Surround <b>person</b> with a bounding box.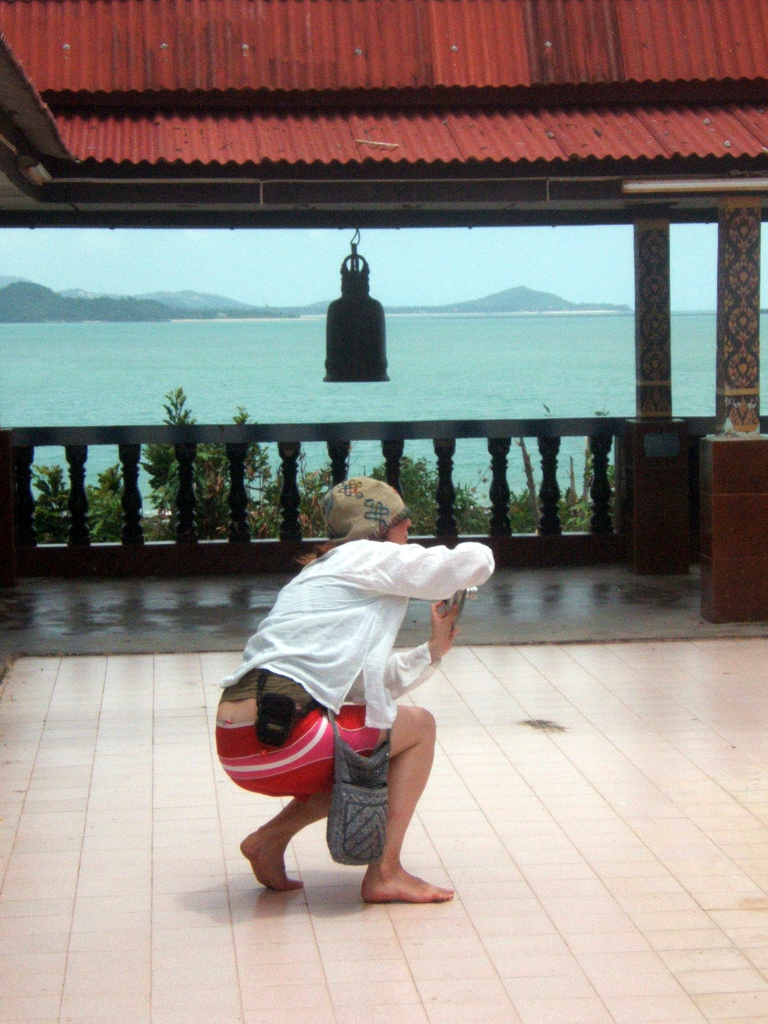
locate(212, 474, 499, 902).
